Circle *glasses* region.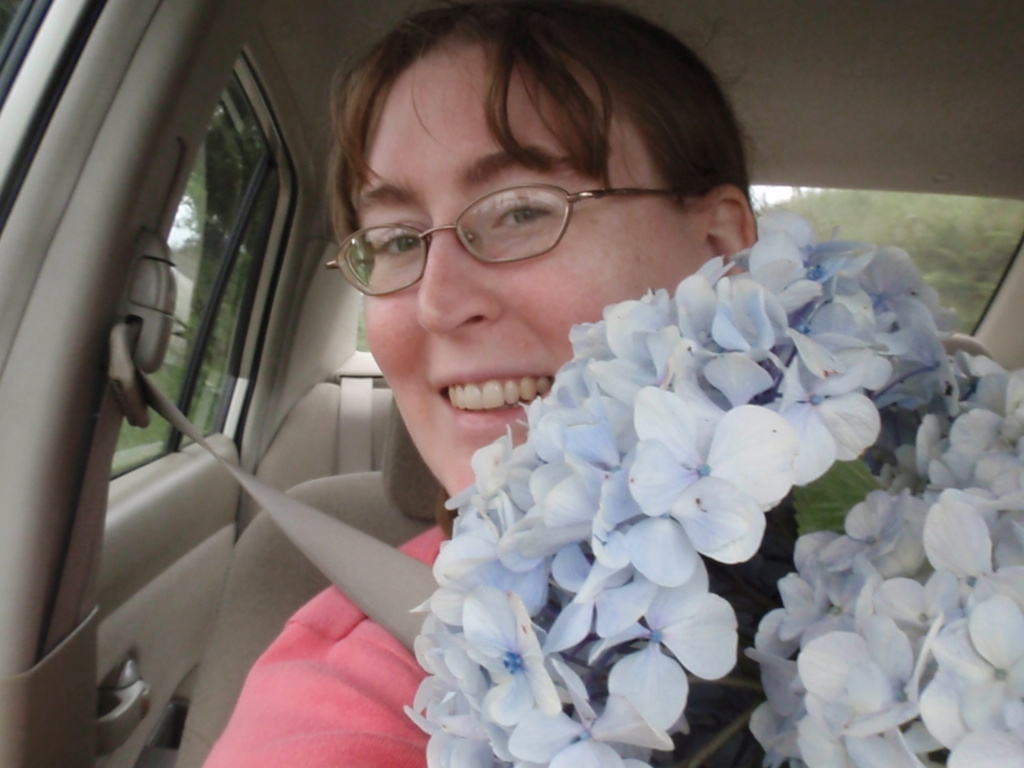
Region: 322:157:678:278.
